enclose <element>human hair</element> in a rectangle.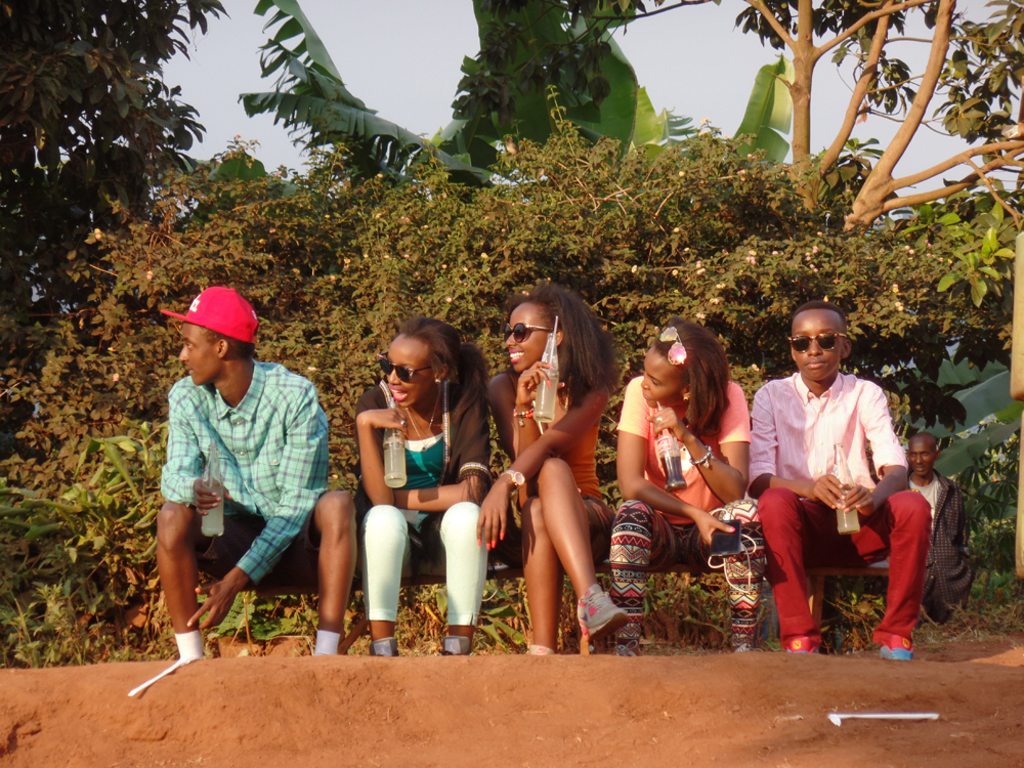
bbox(394, 313, 488, 426).
